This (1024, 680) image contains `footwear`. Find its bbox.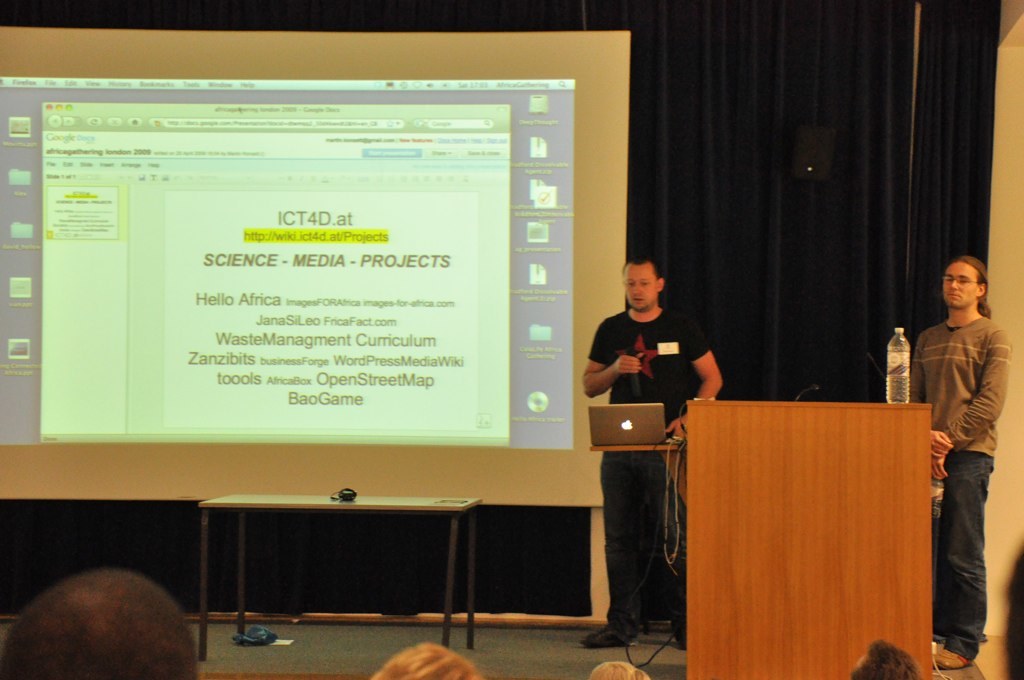
select_region(930, 649, 971, 671).
